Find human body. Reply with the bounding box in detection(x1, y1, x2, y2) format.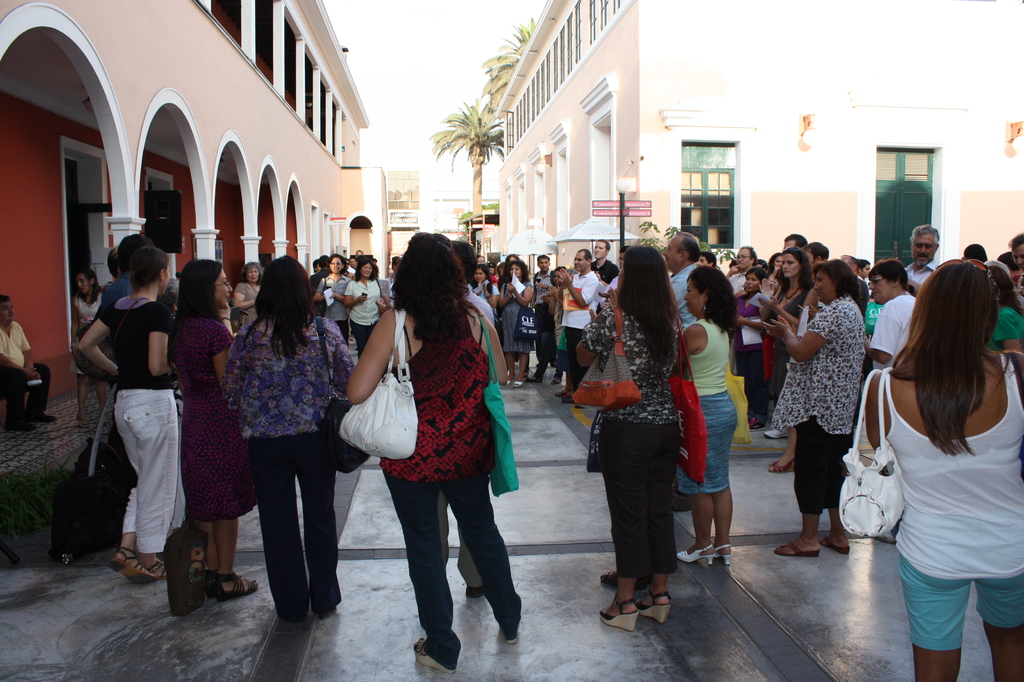
detection(347, 253, 386, 355).
